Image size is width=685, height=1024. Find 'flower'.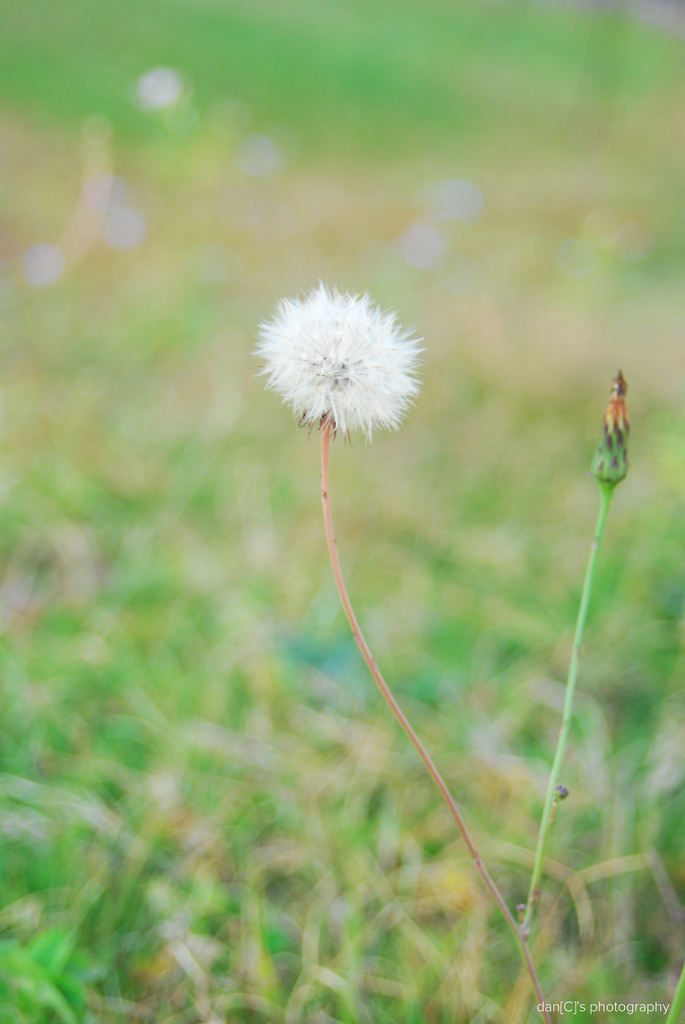
detection(260, 280, 425, 429).
